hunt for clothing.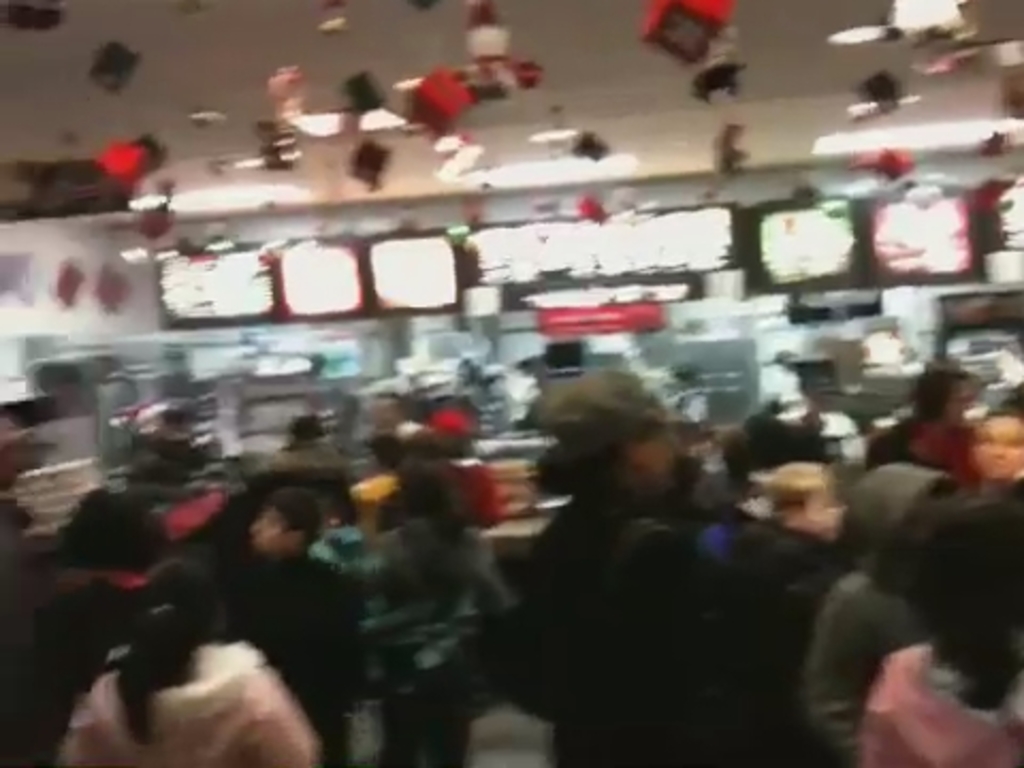
Hunted down at <region>461, 476, 826, 766</region>.
